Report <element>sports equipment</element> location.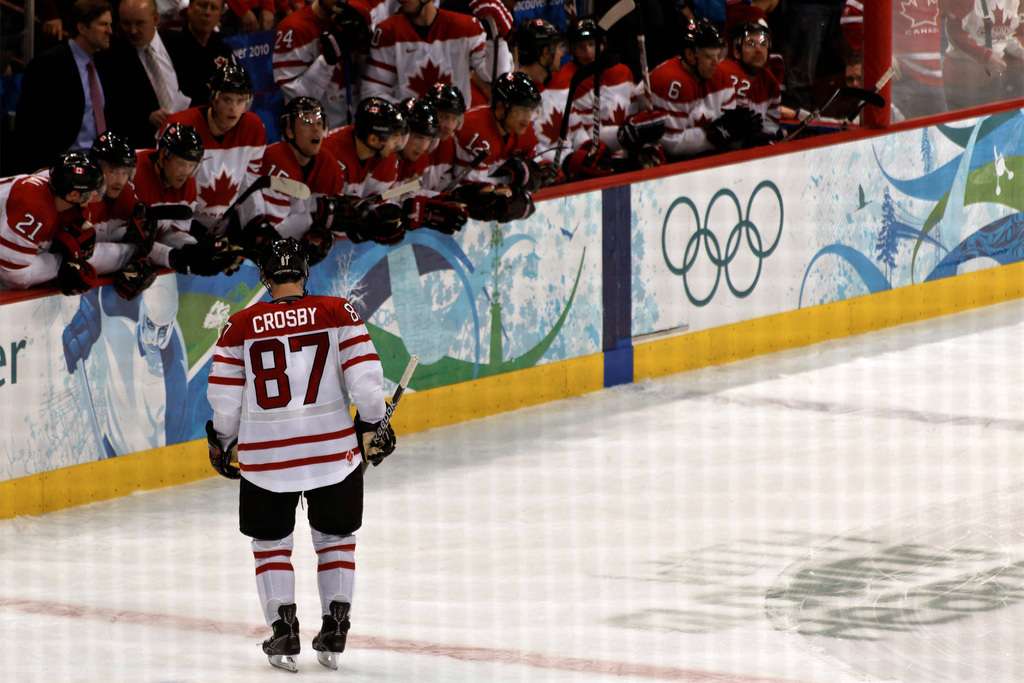
Report: x1=535 y1=158 x2=567 y2=186.
